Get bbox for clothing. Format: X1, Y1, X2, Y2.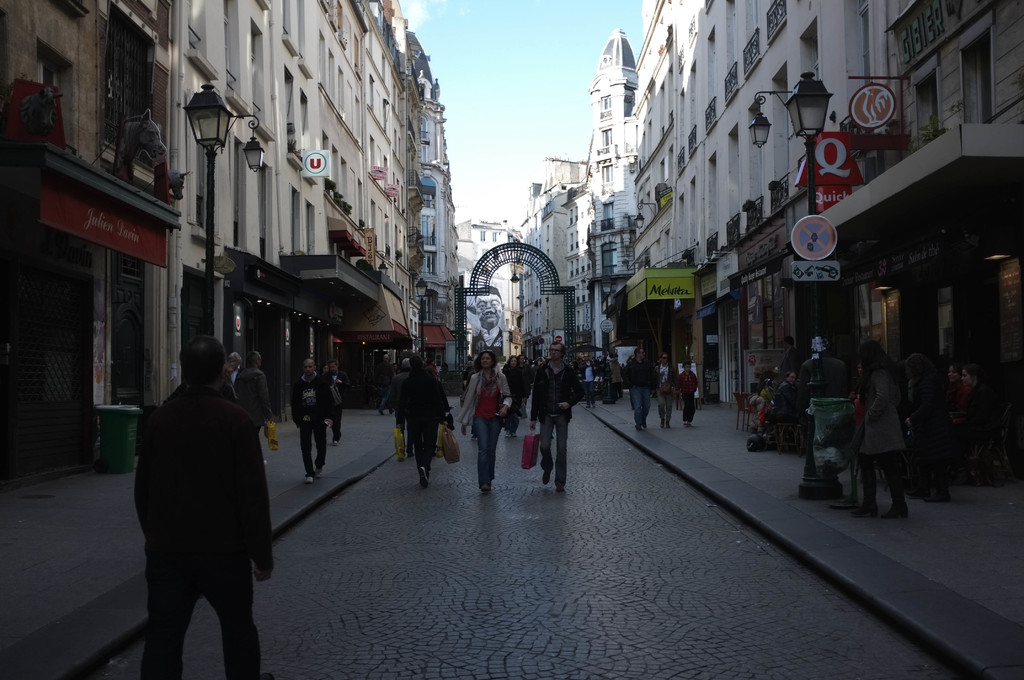
455, 367, 511, 478.
